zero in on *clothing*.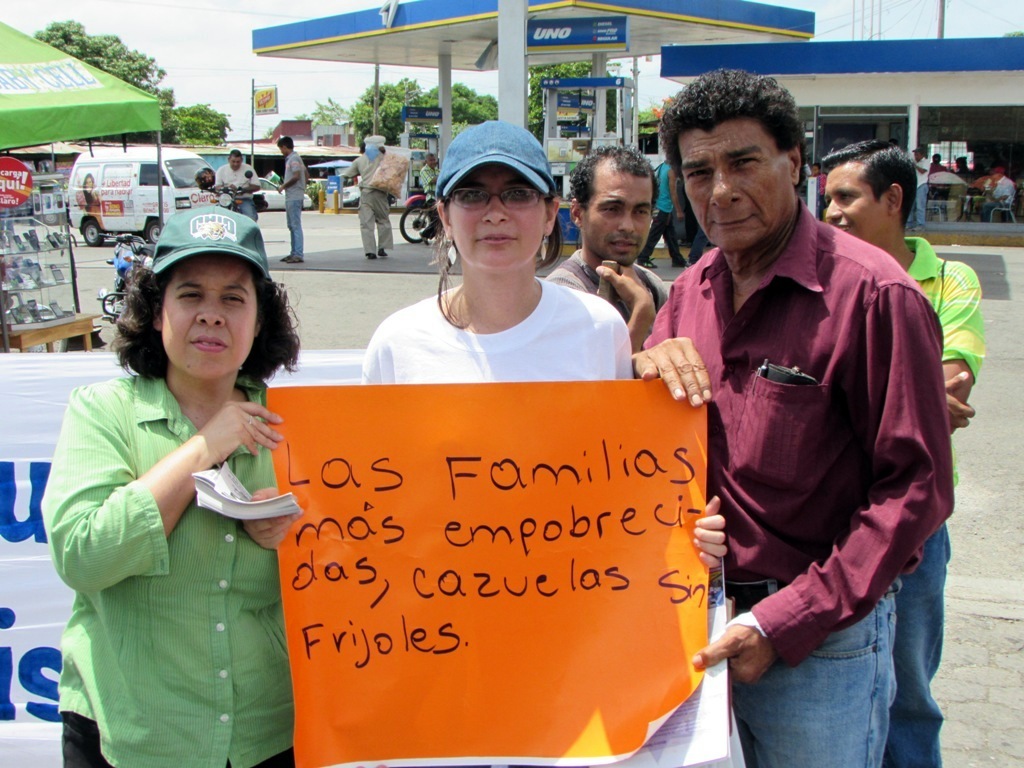
Zeroed in: box=[906, 153, 929, 226].
